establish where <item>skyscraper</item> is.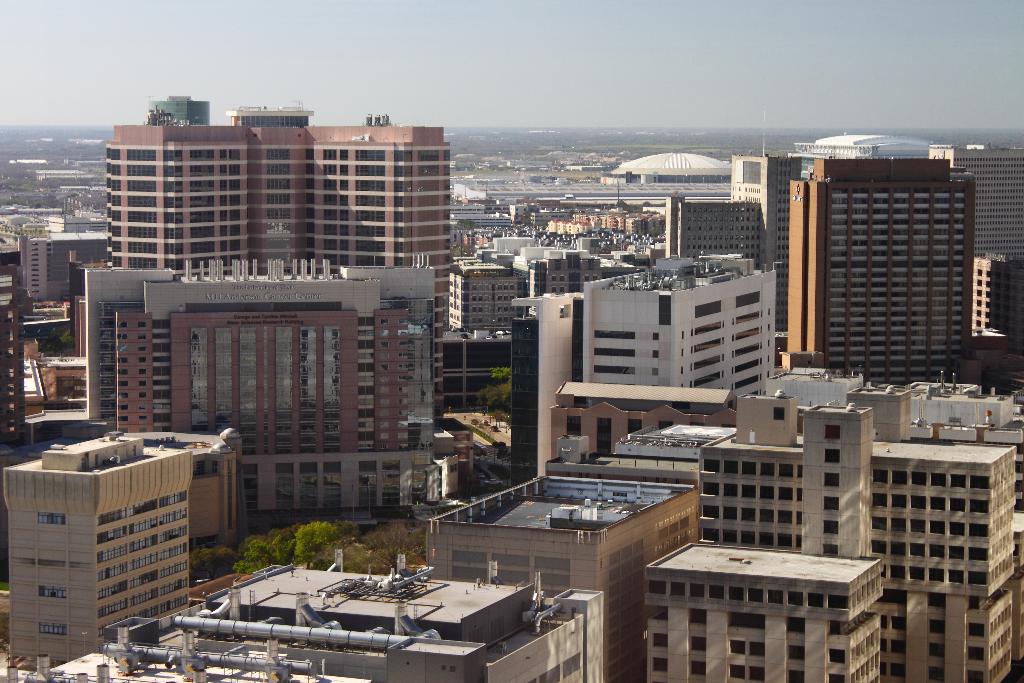
Established at crop(447, 215, 600, 365).
